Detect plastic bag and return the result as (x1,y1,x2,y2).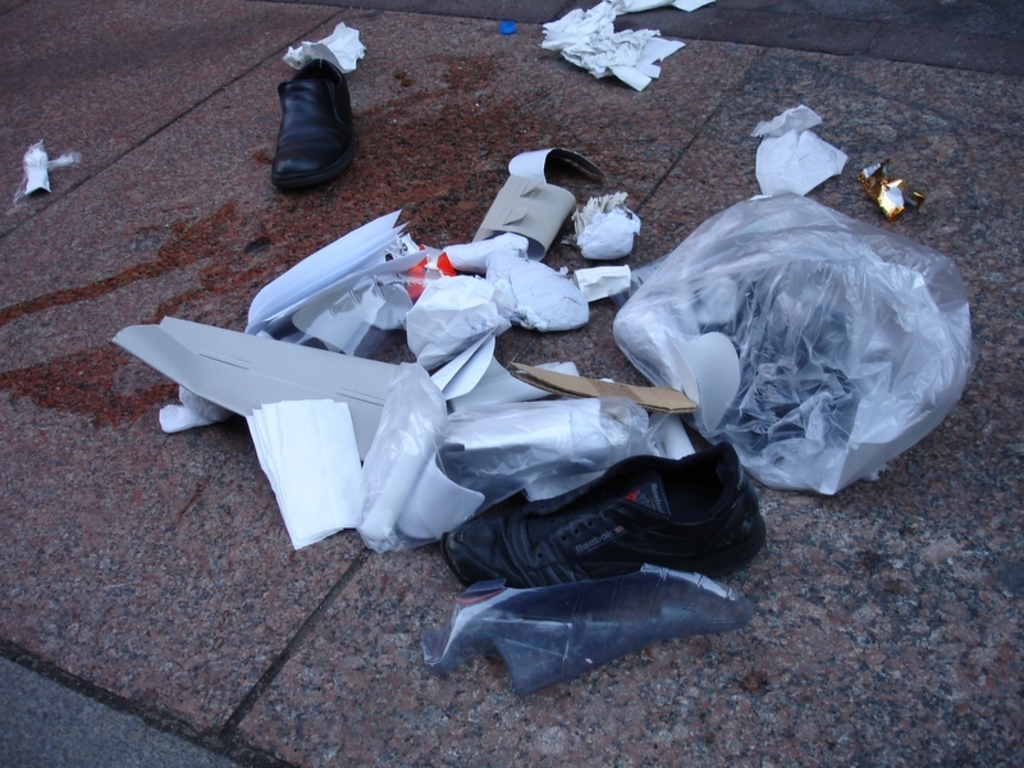
(607,189,973,499).
